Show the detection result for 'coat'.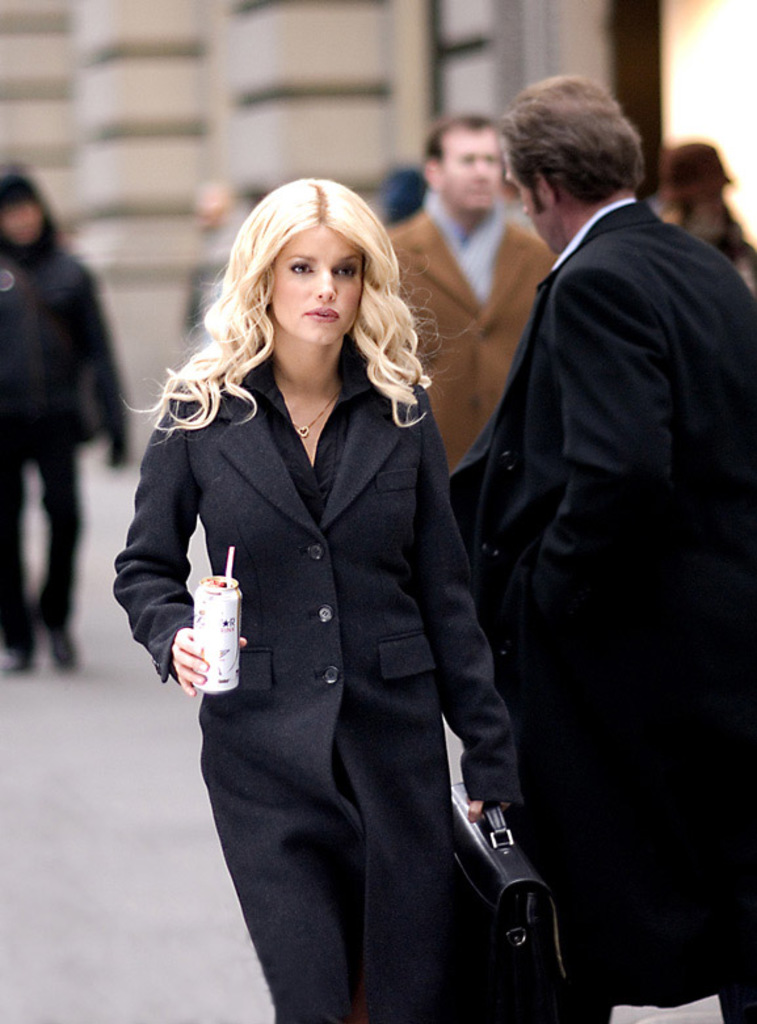
114 338 538 1016.
